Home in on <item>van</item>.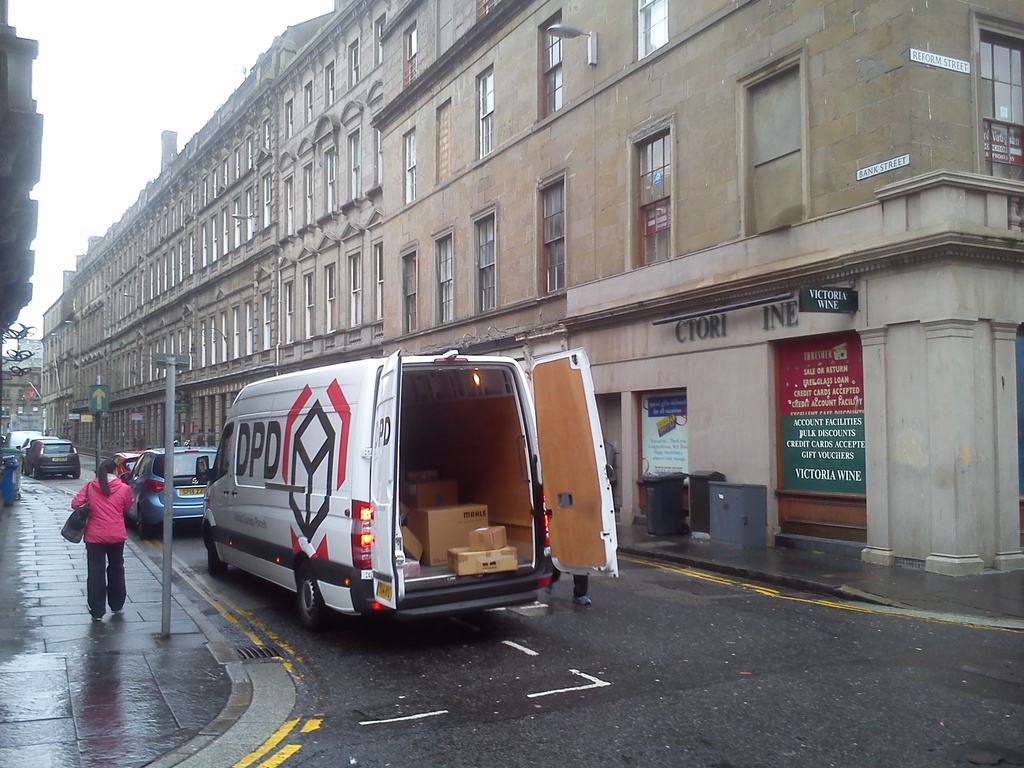
Homed in at [left=193, top=345, right=623, bottom=634].
